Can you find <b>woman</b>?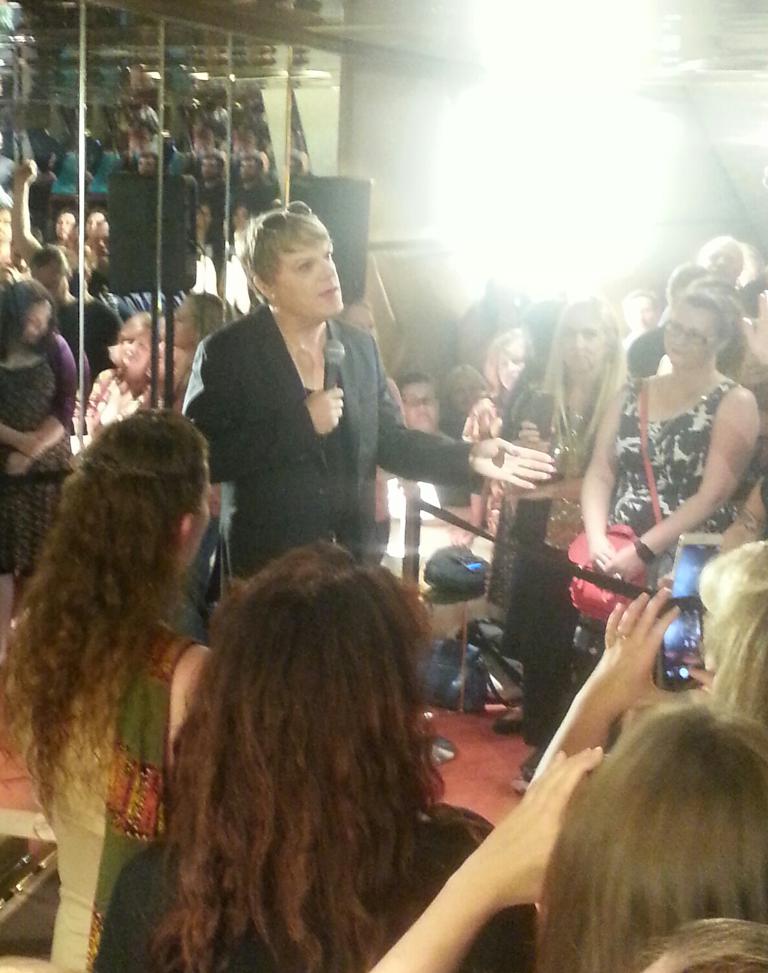
Yes, bounding box: <box>526,543,767,788</box>.
